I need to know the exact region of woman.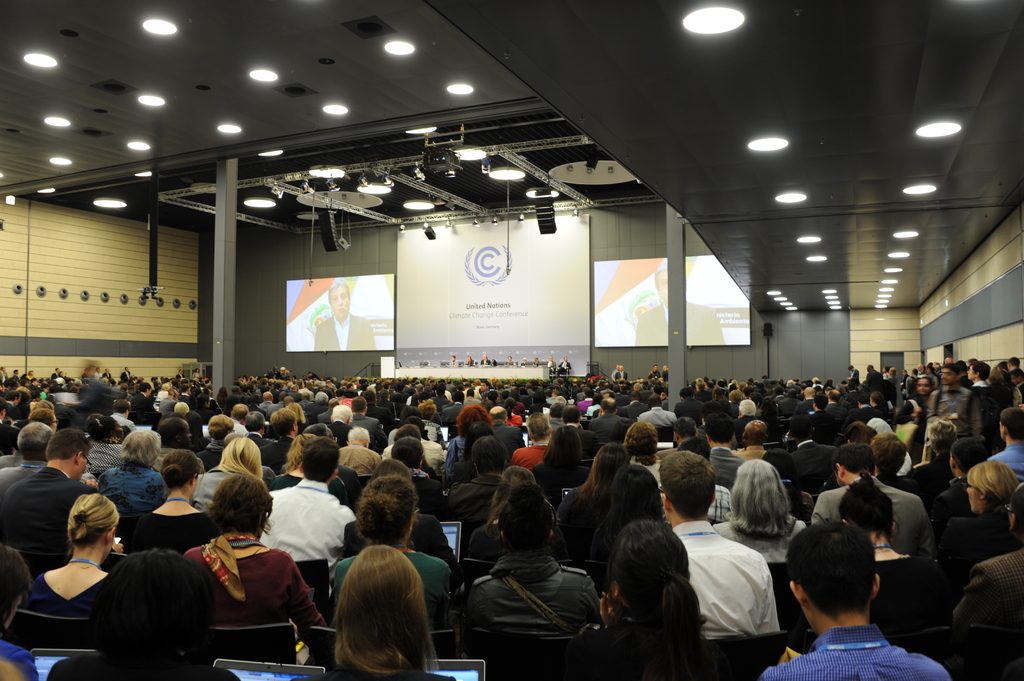
Region: <bbox>472, 488, 604, 636</bbox>.
